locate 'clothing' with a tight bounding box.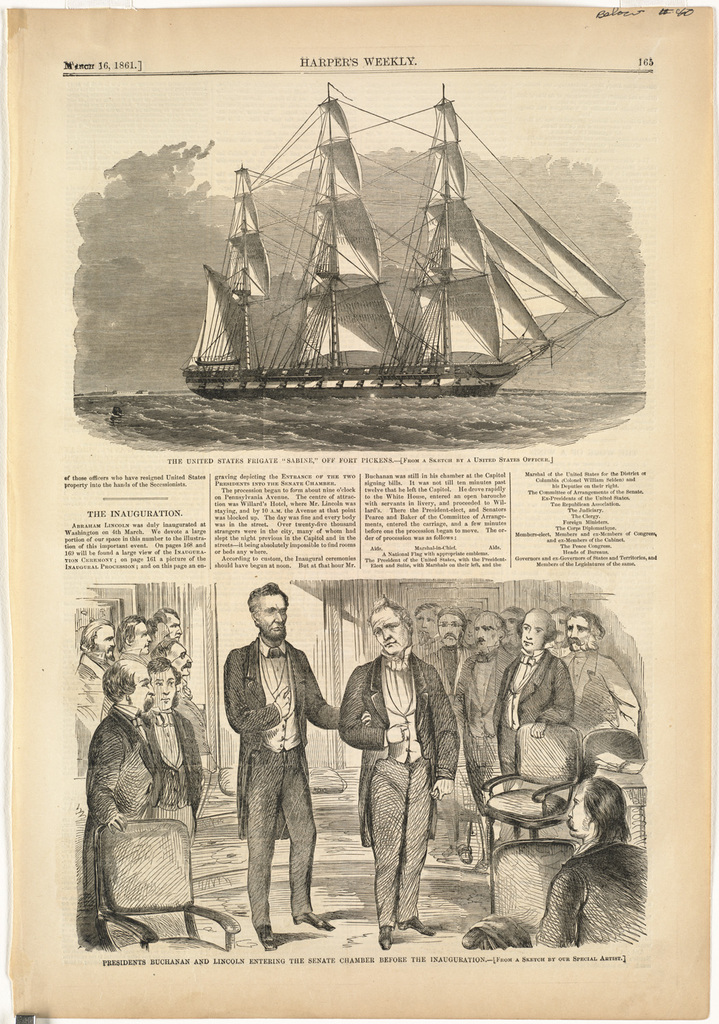
[left=494, top=649, right=574, bottom=775].
